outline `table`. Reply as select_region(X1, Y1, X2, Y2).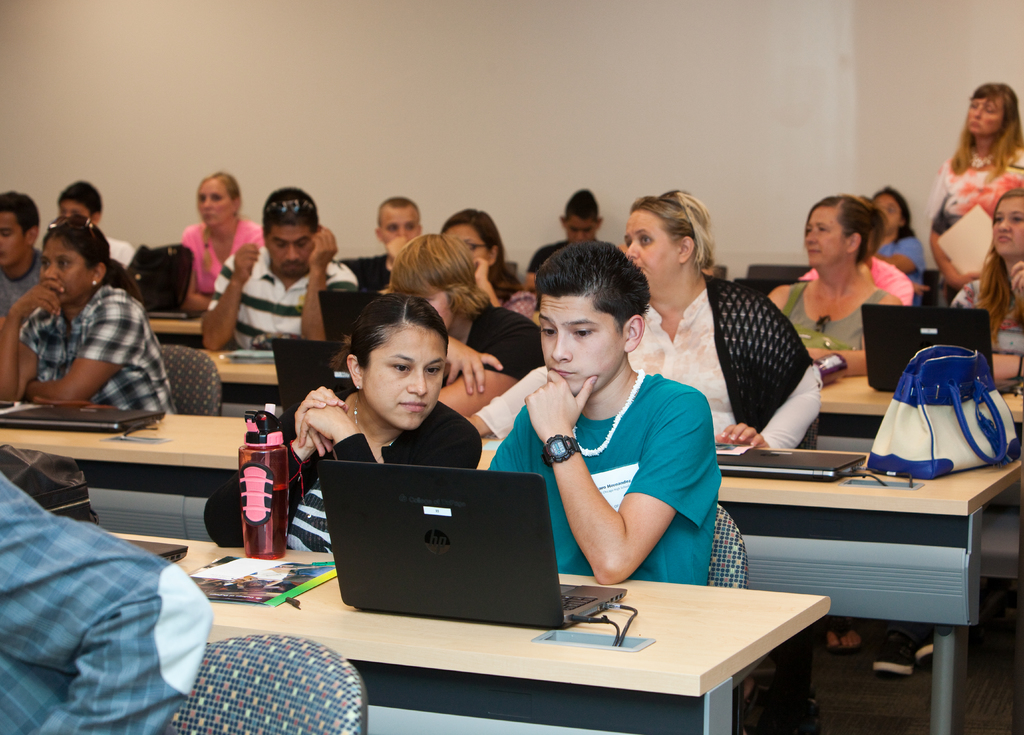
select_region(806, 337, 1023, 452).
